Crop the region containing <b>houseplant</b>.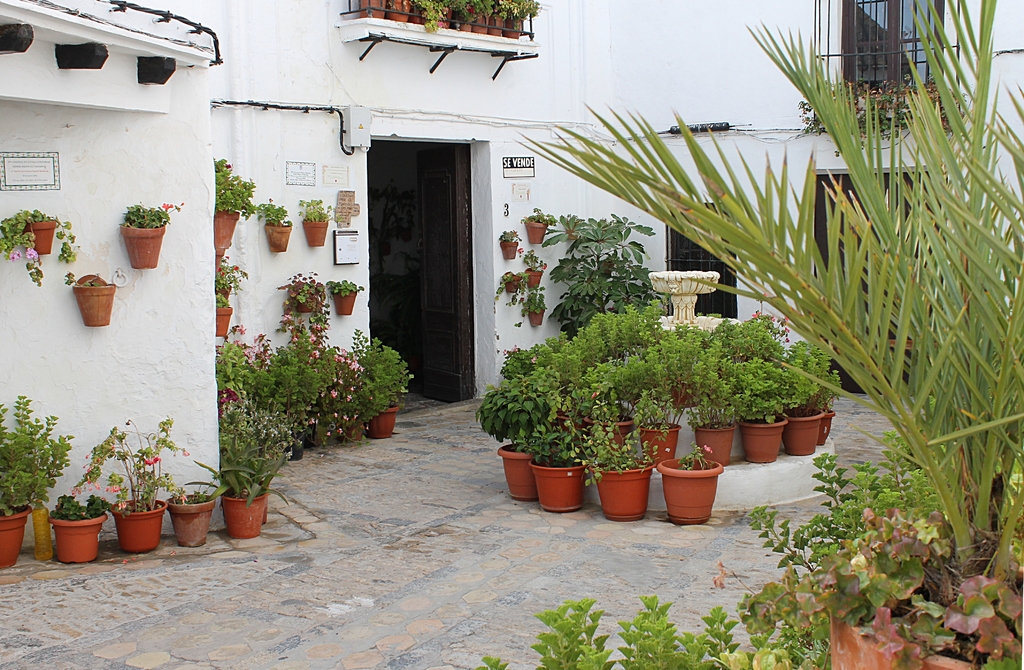
Crop region: 295, 199, 335, 251.
